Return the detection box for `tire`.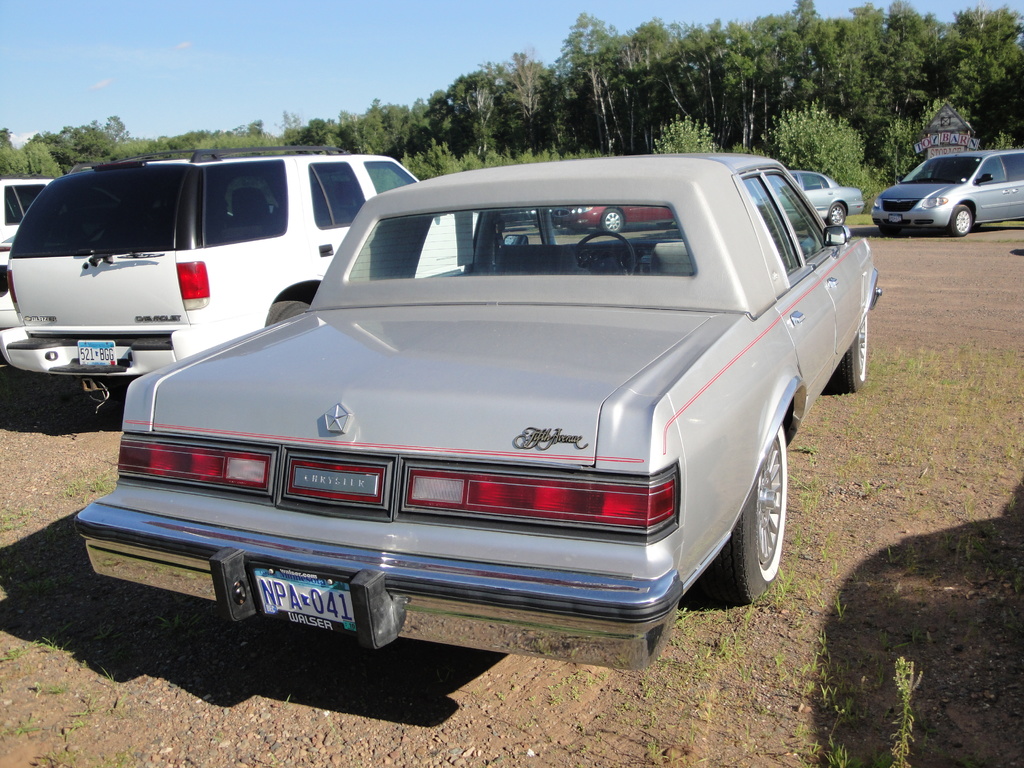
select_region(266, 299, 308, 321).
